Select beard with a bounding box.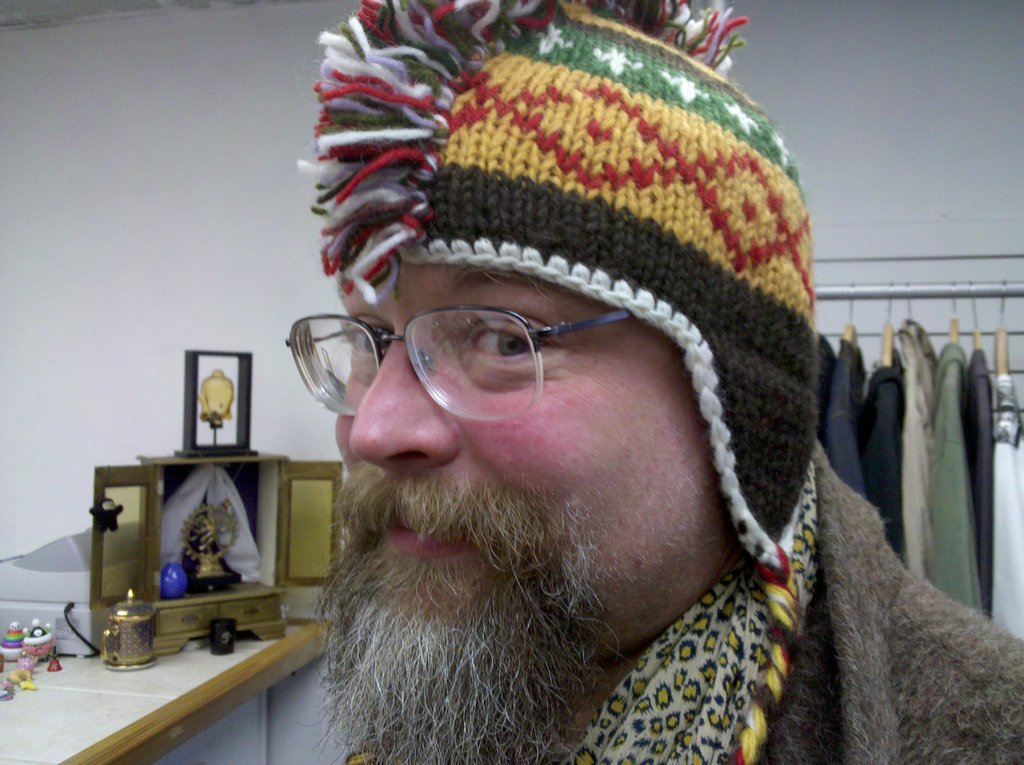
(294, 512, 639, 764).
